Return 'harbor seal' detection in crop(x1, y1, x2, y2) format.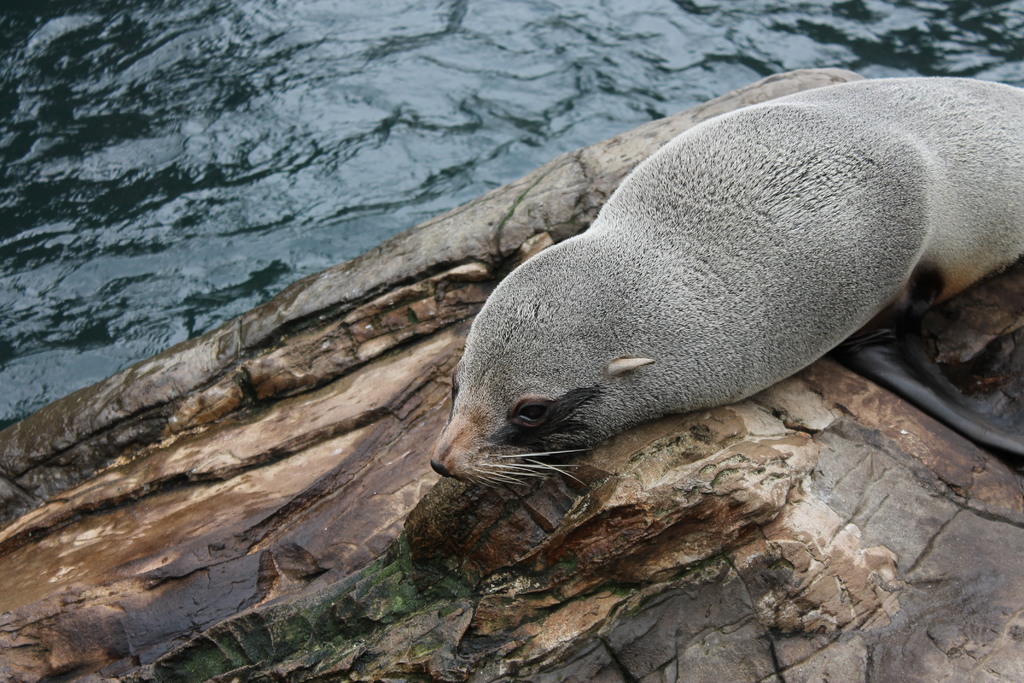
crop(421, 79, 1023, 493).
